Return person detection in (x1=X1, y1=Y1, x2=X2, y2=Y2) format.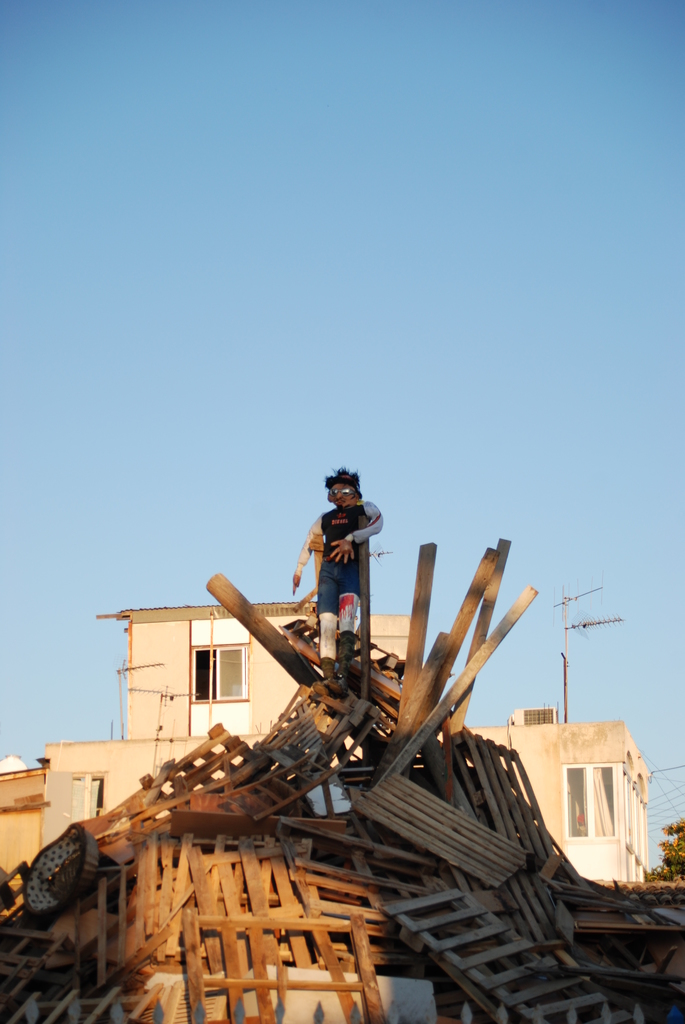
(x1=297, y1=467, x2=387, y2=671).
